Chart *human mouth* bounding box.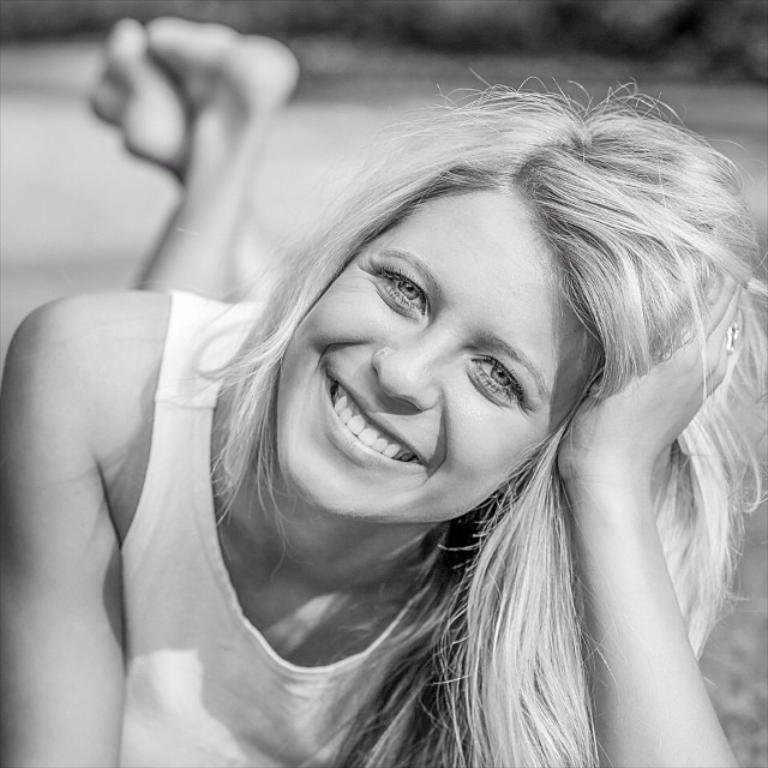
Charted: (314,409,455,480).
